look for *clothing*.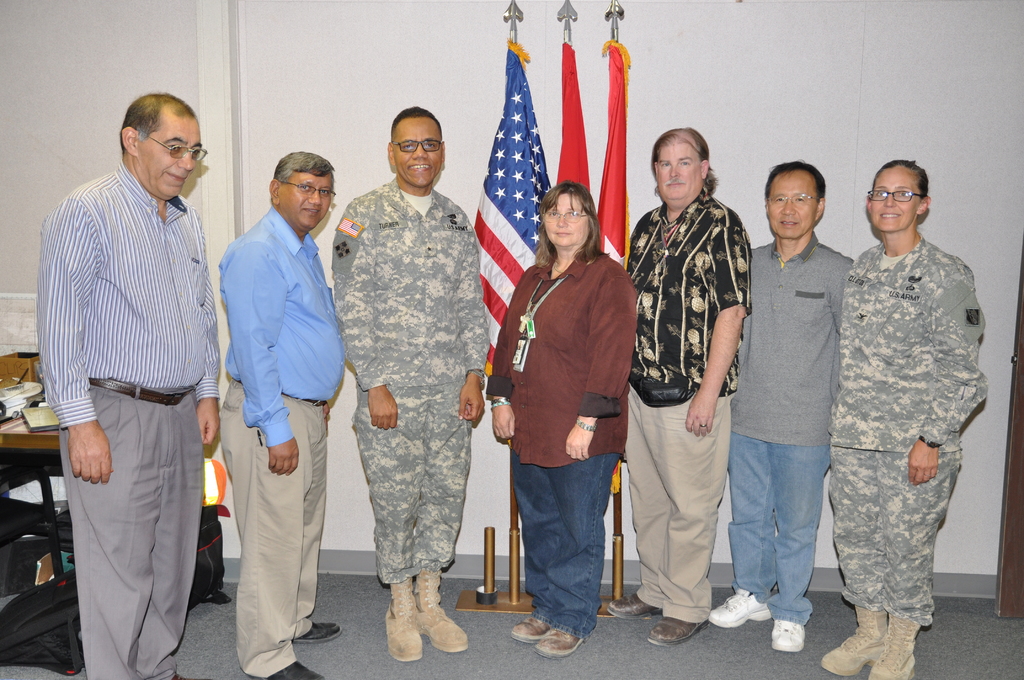
Found: [724,232,833,624].
